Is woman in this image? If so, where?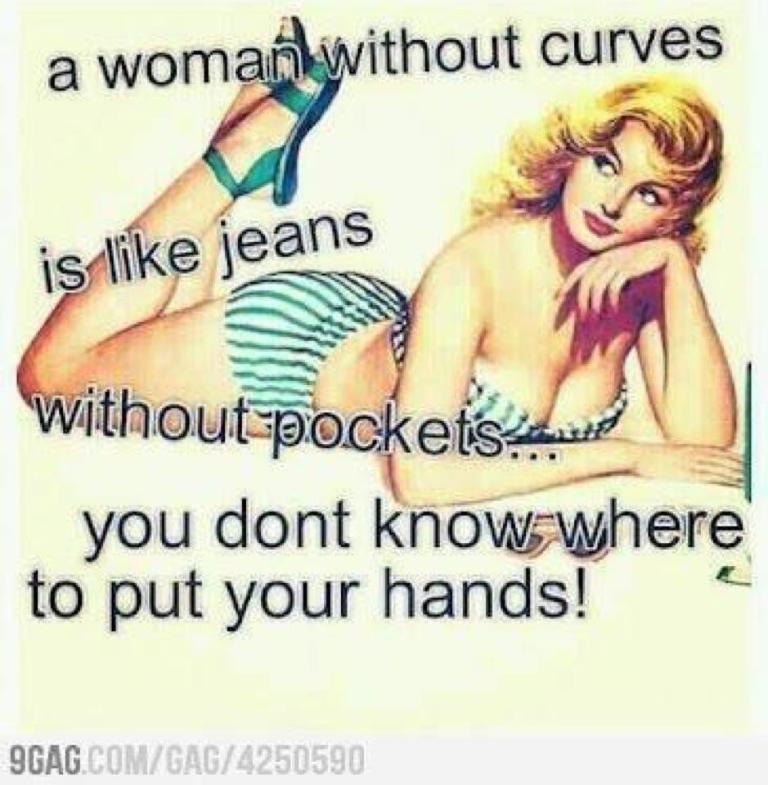
Yes, at pyautogui.locateOnScreen(12, 2, 742, 508).
